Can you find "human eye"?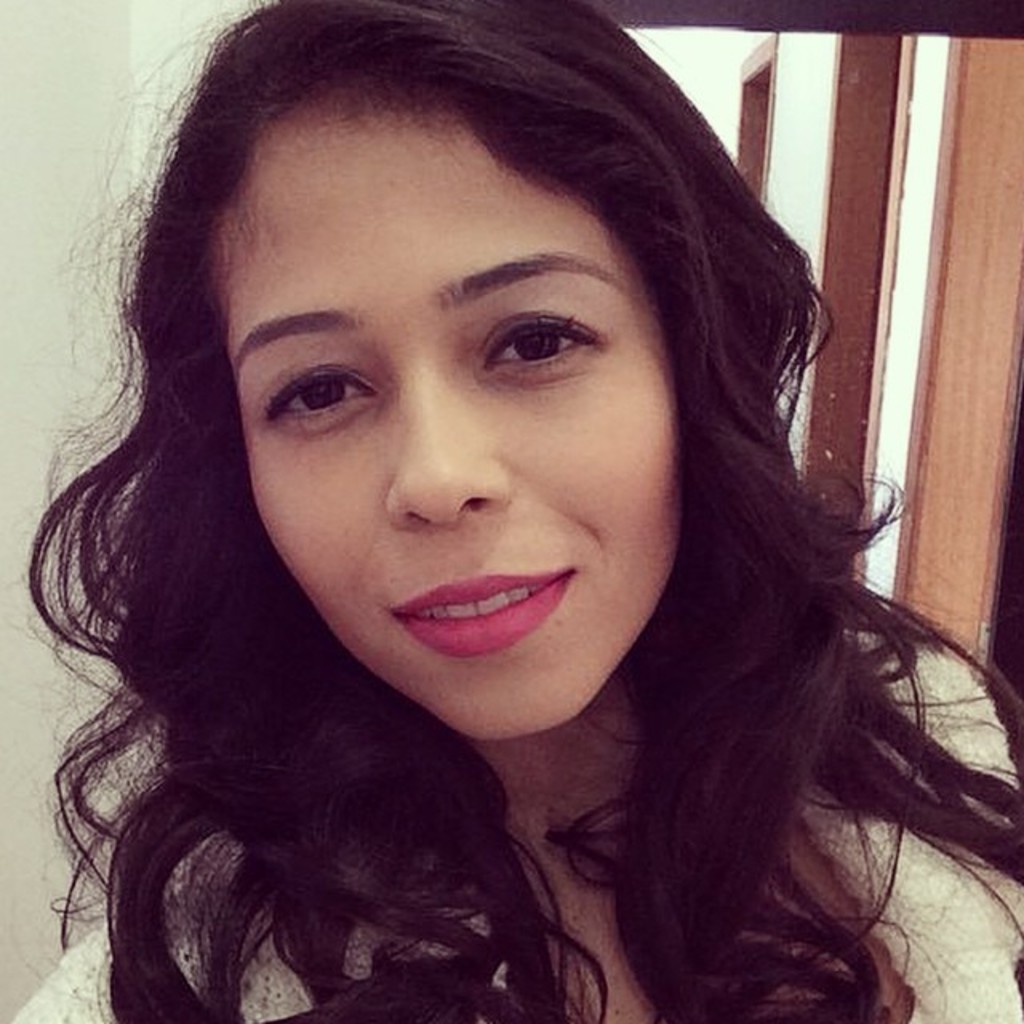
Yes, bounding box: select_region(478, 310, 600, 387).
